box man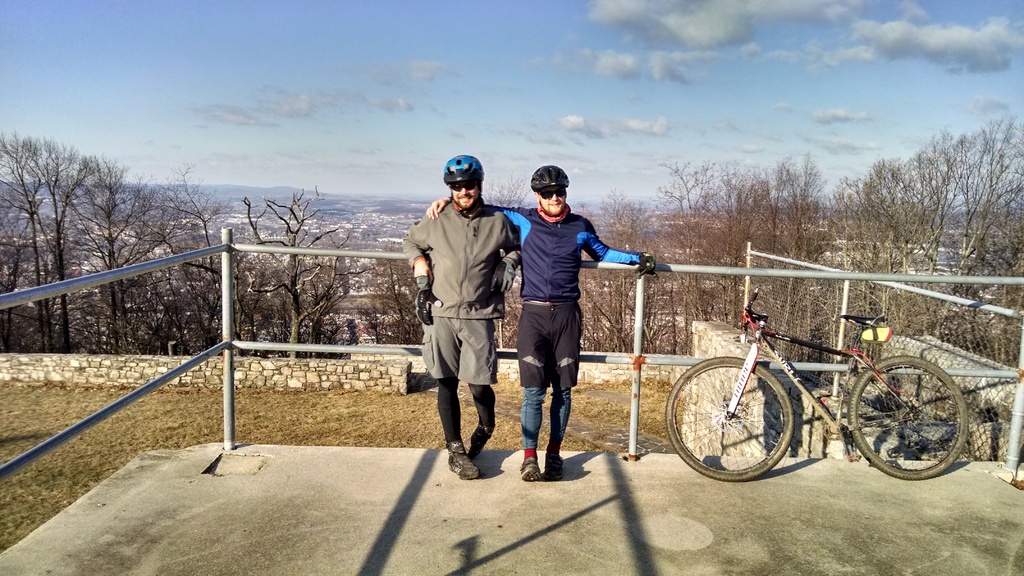
(x1=425, y1=166, x2=656, y2=482)
